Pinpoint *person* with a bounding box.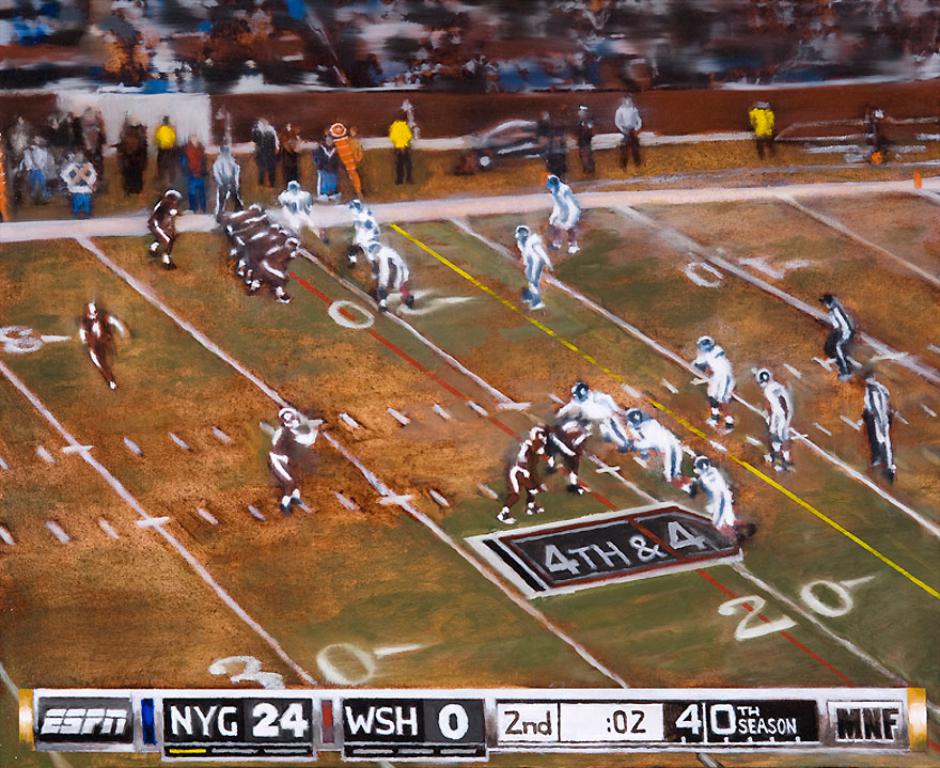
{"left": 508, "top": 223, "right": 560, "bottom": 311}.
